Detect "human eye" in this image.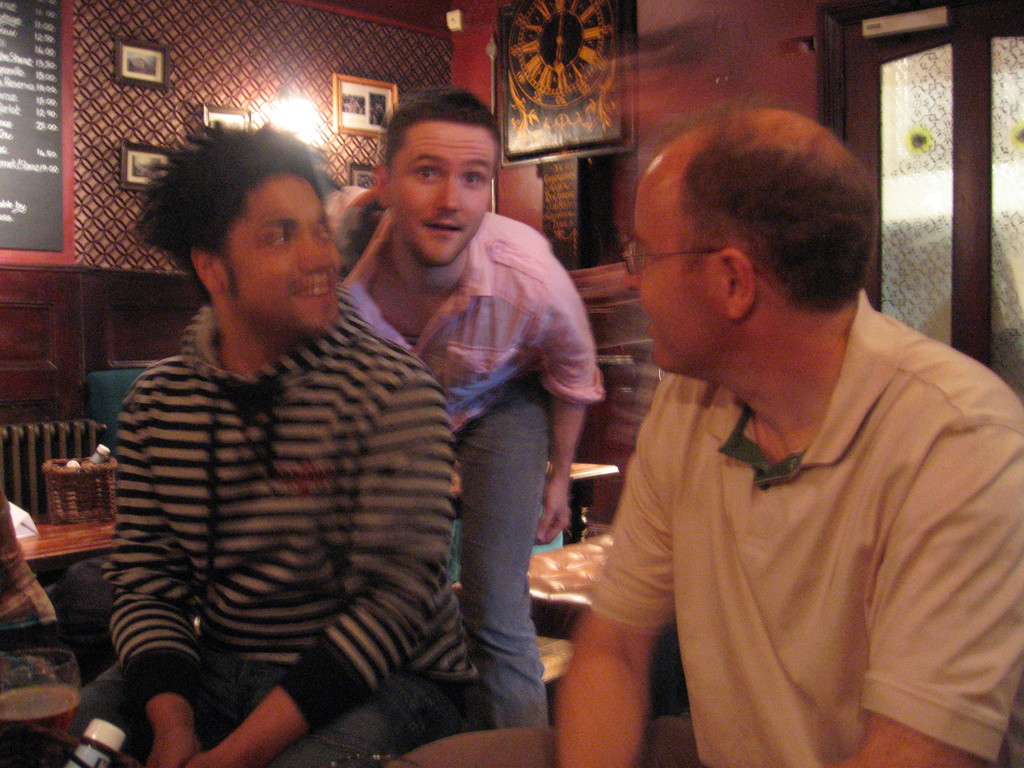
Detection: <region>417, 166, 436, 184</region>.
